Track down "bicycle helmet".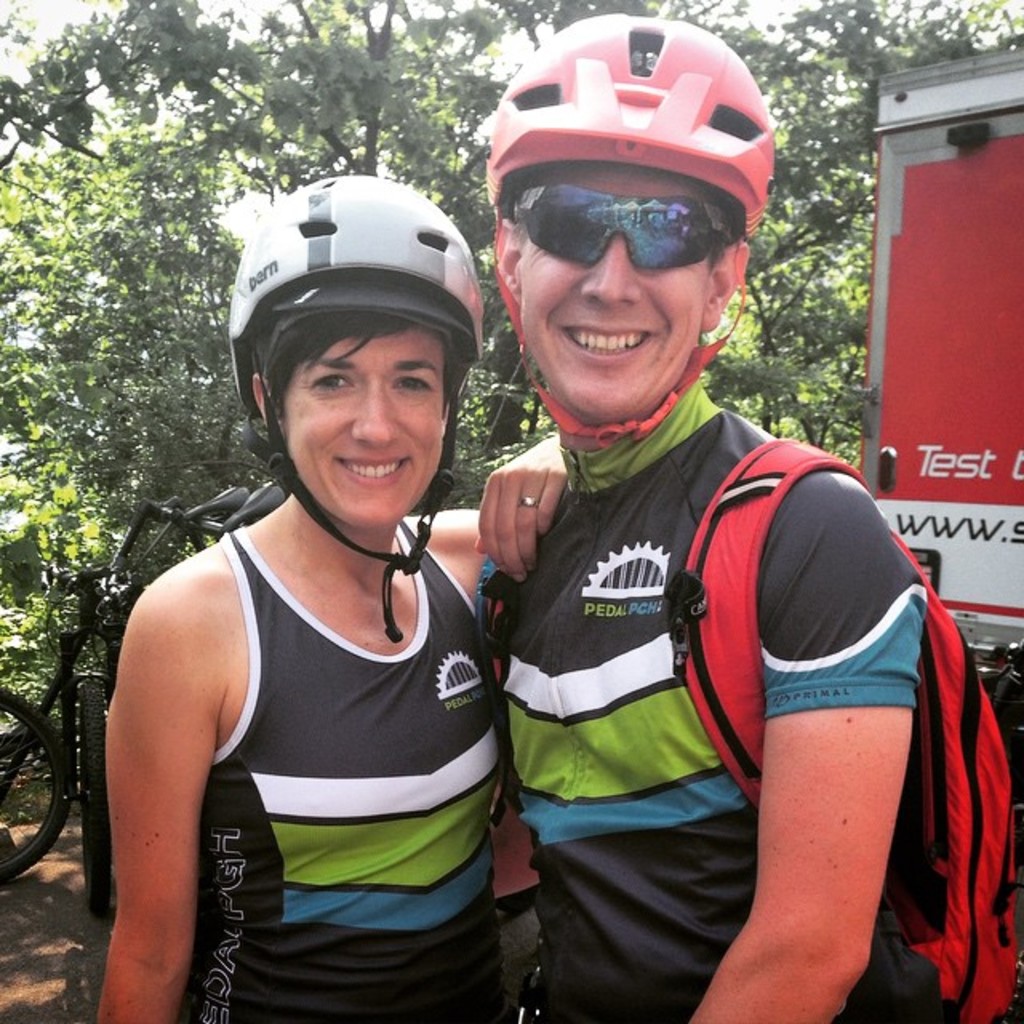
Tracked to 486, 6, 763, 438.
